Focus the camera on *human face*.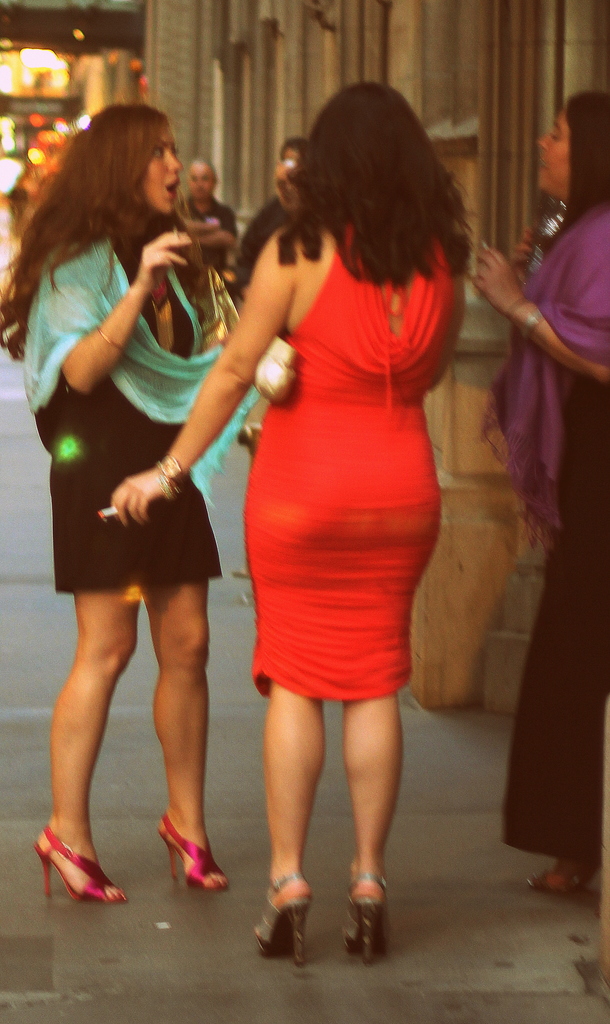
Focus region: x1=535, y1=111, x2=566, y2=199.
